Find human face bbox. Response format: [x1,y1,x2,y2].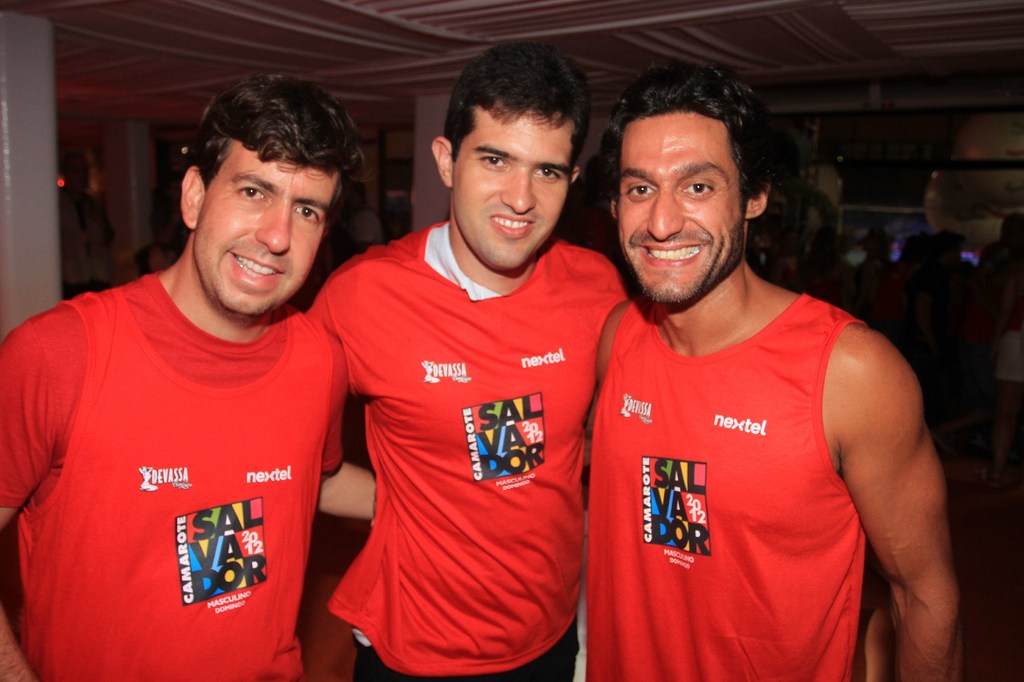
[451,103,573,269].
